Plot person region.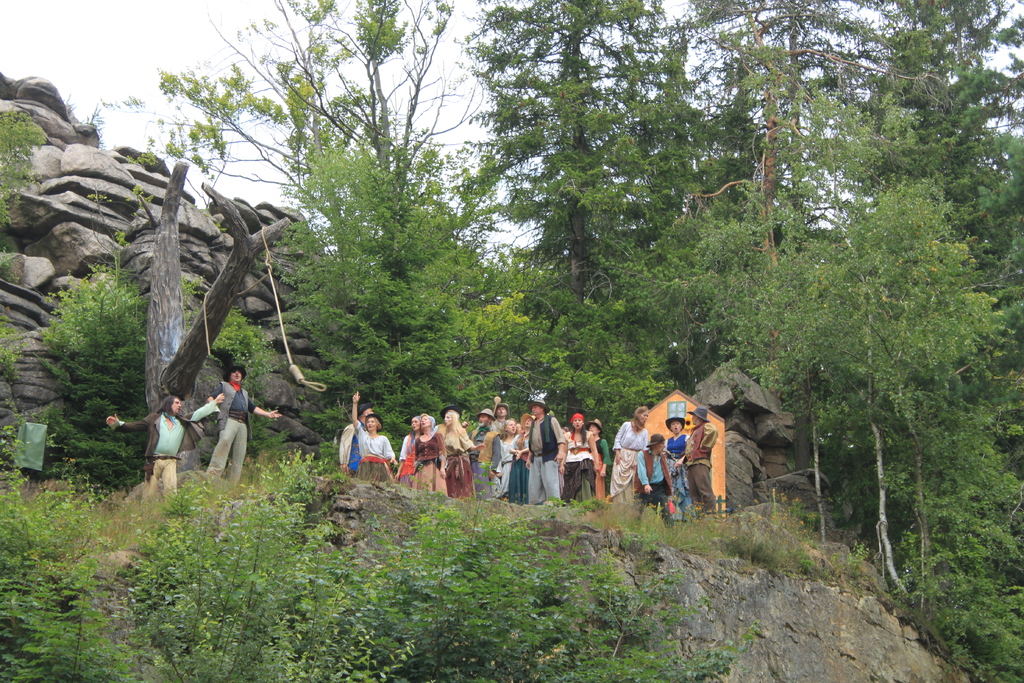
Plotted at (left=684, top=404, right=721, bottom=513).
